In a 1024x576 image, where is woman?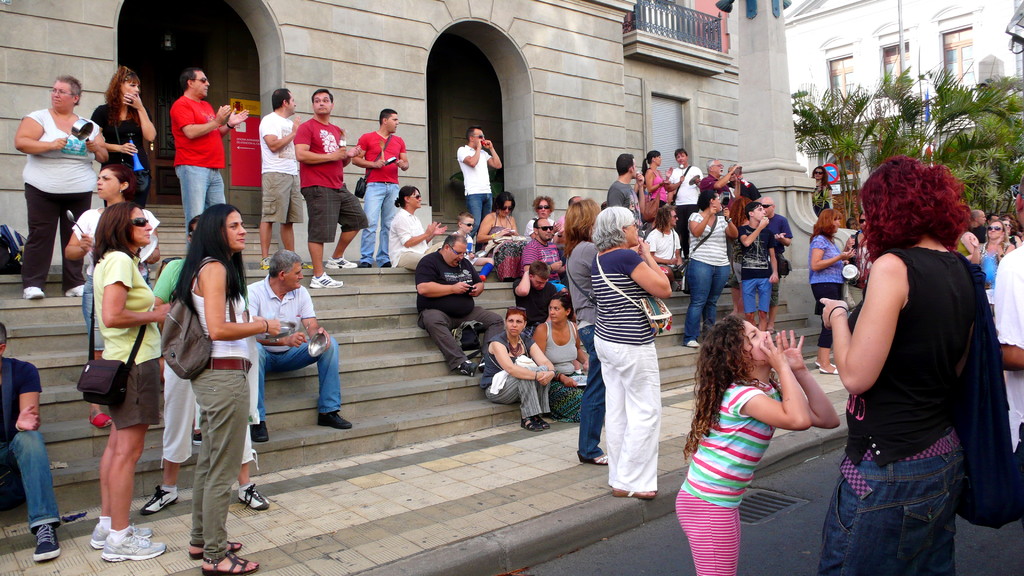
(left=639, top=148, right=673, bottom=225).
